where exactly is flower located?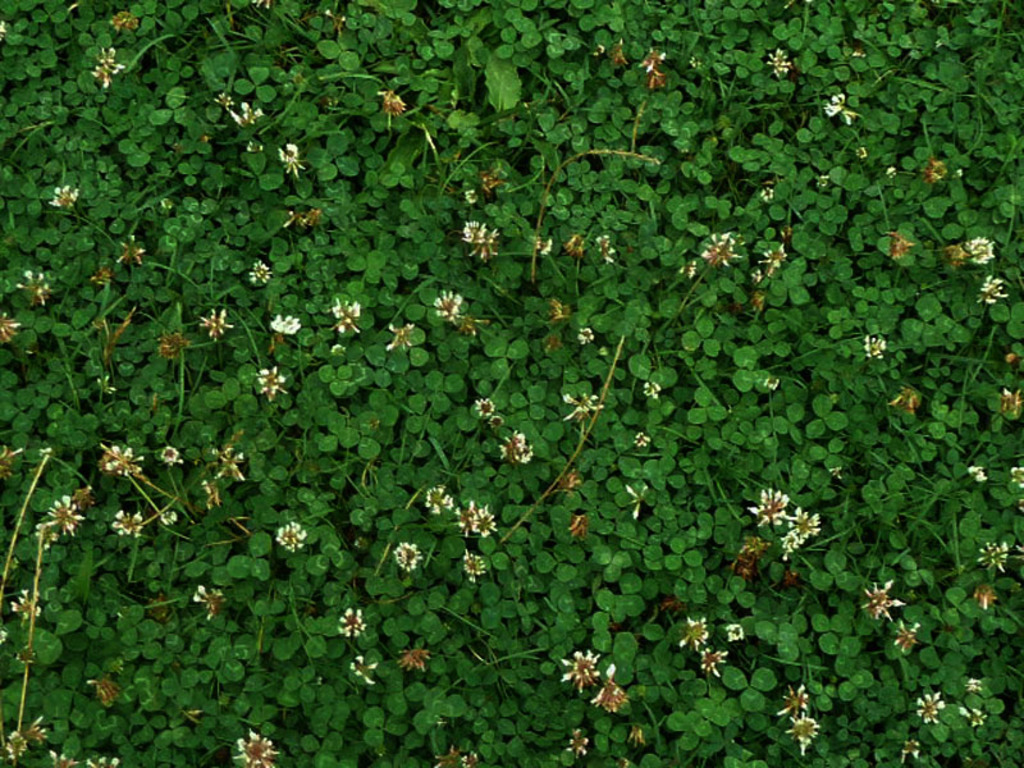
Its bounding box is Rect(974, 535, 1007, 572).
